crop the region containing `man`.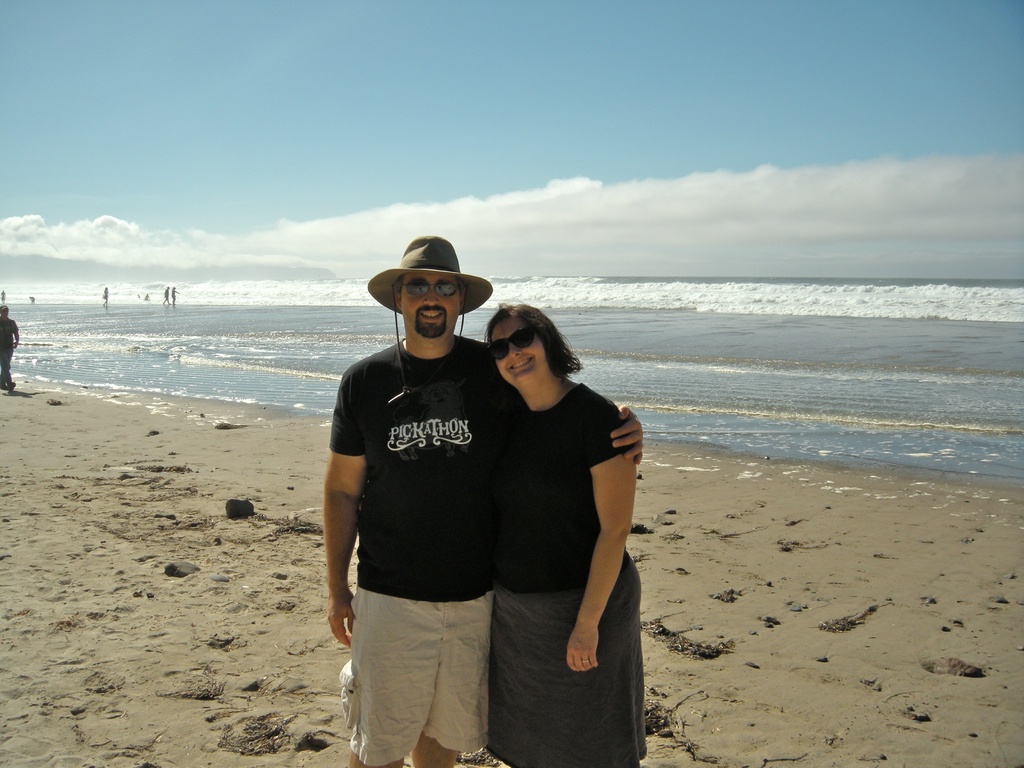
Crop region: 323, 234, 643, 767.
